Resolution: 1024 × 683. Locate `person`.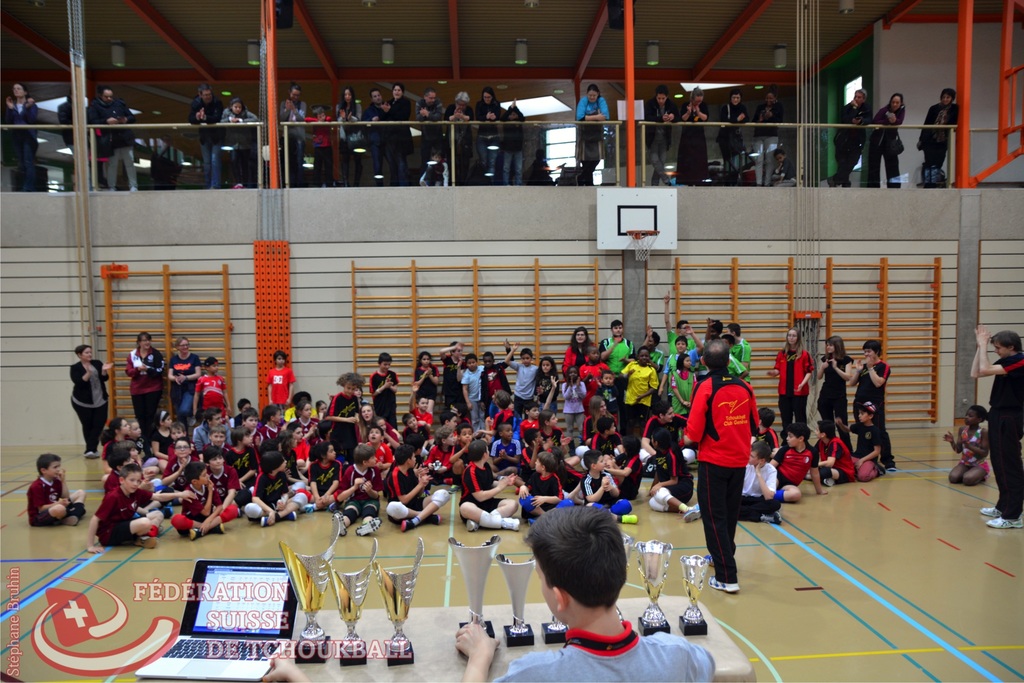
bbox(424, 424, 457, 482).
